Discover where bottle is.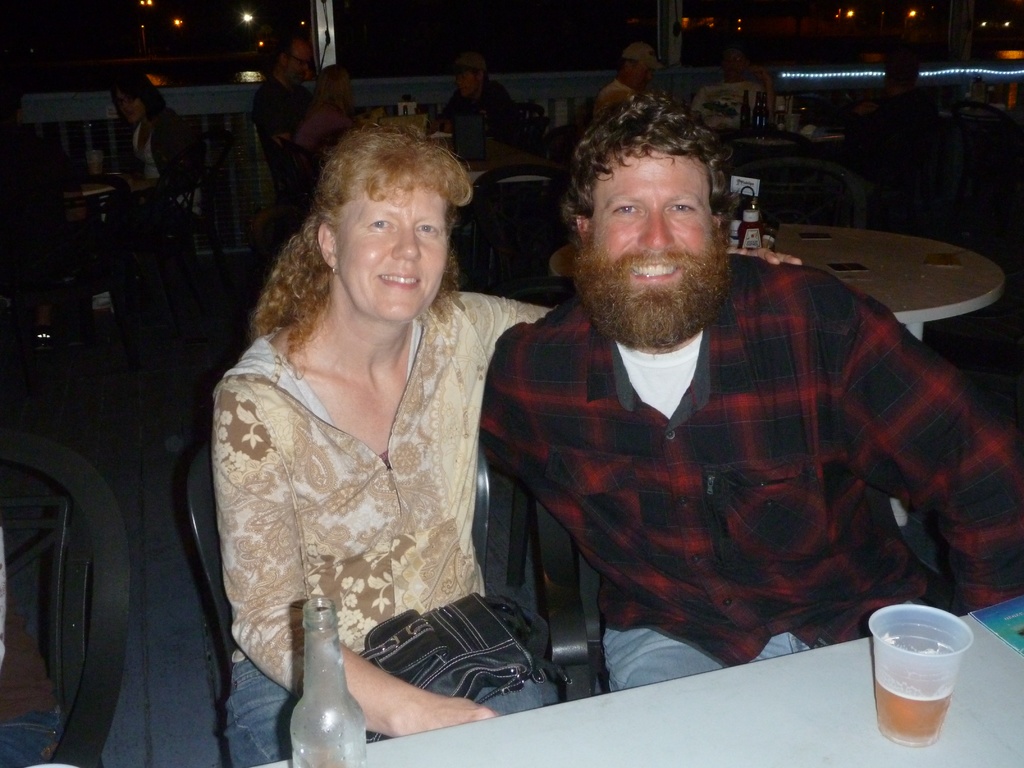
Discovered at detection(286, 596, 367, 767).
